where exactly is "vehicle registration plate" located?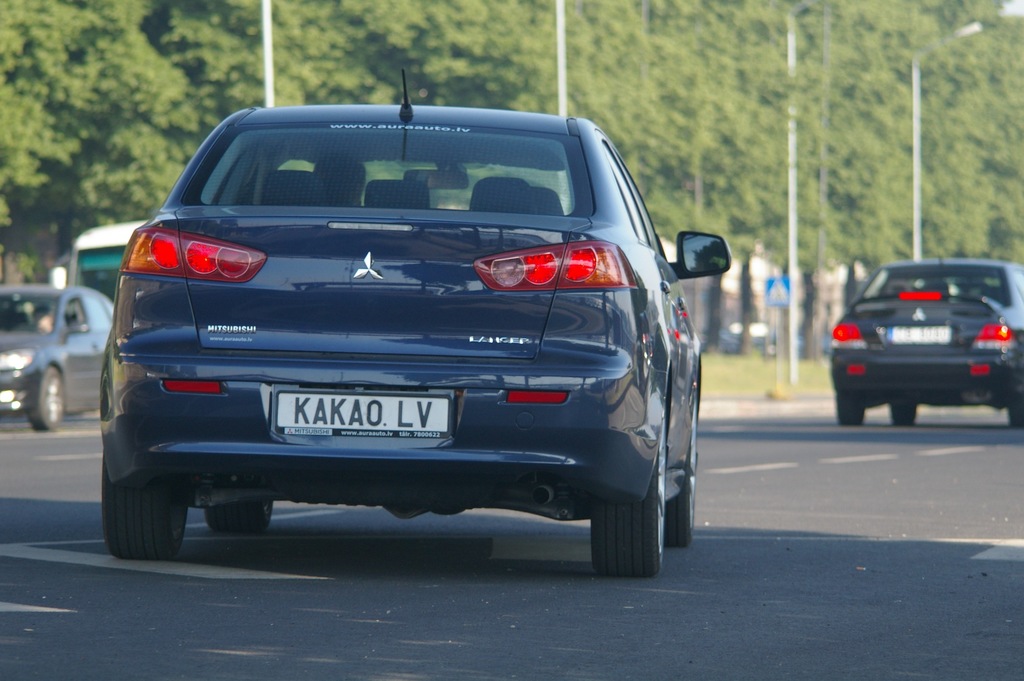
Its bounding box is 268:382:456:440.
